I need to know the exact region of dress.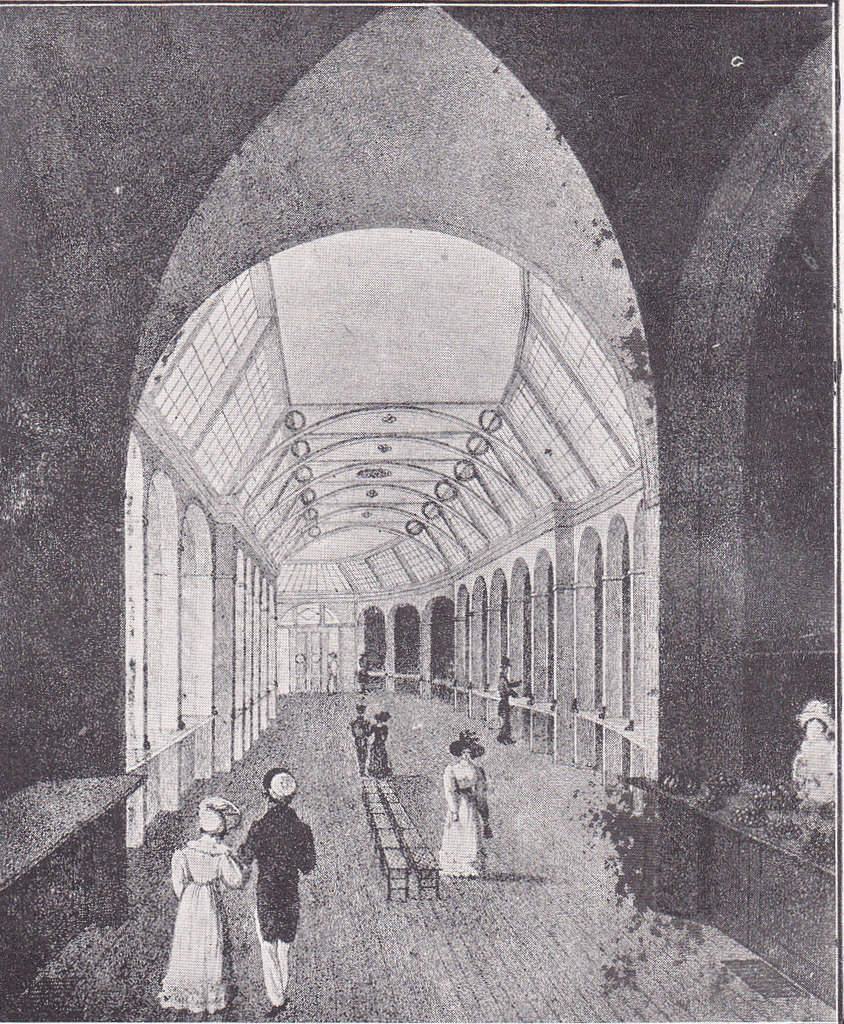
Region: detection(437, 758, 490, 878).
